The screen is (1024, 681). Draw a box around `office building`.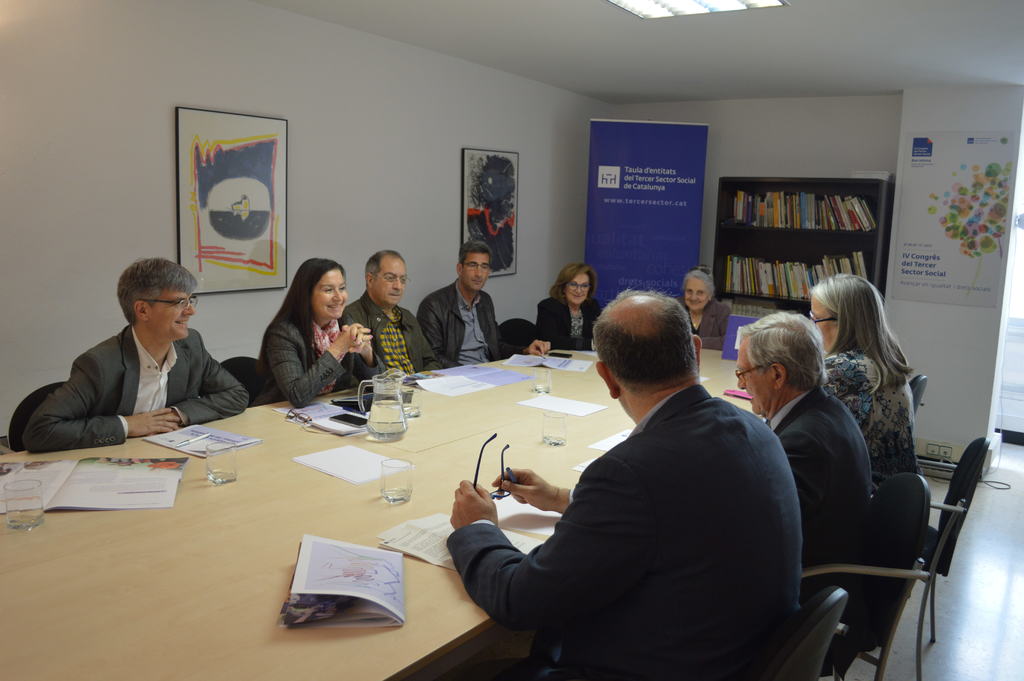
pyautogui.locateOnScreen(0, 0, 1023, 680).
